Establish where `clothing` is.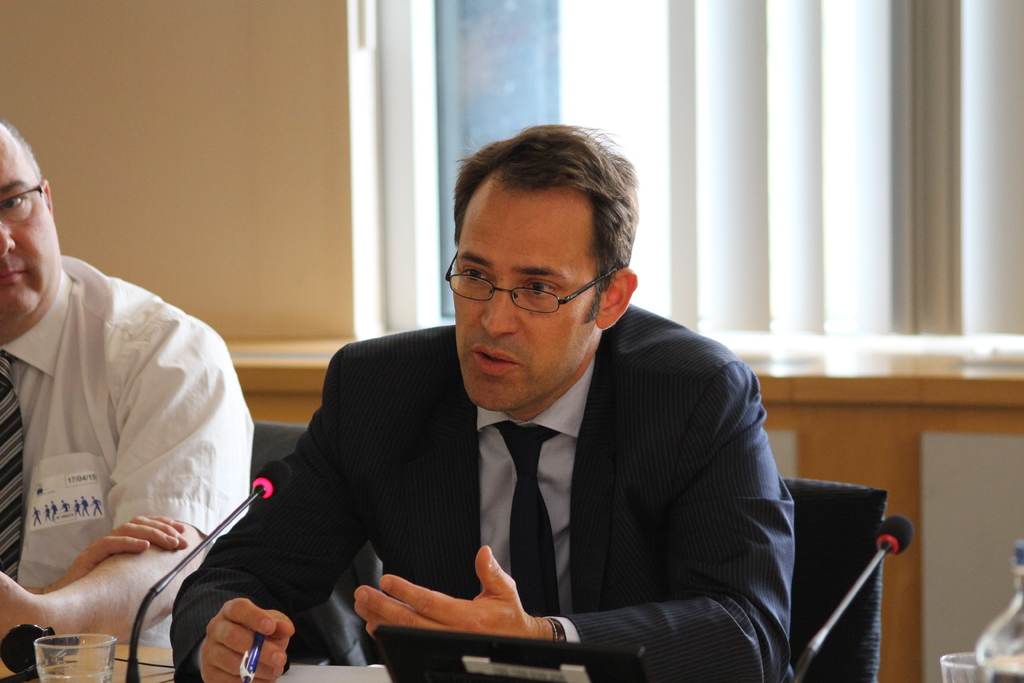
Established at l=168, t=302, r=796, b=682.
